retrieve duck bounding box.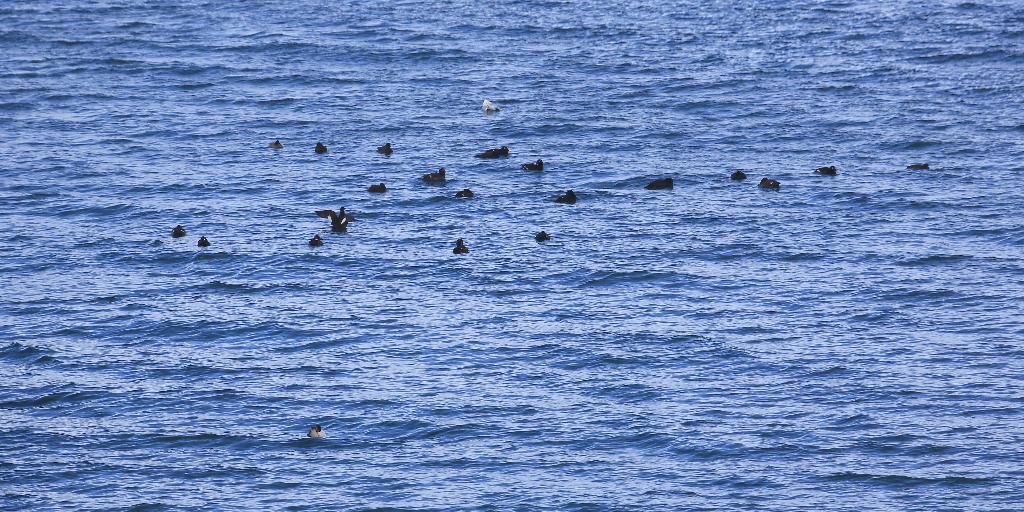
Bounding box: {"left": 534, "top": 226, "right": 552, "bottom": 245}.
